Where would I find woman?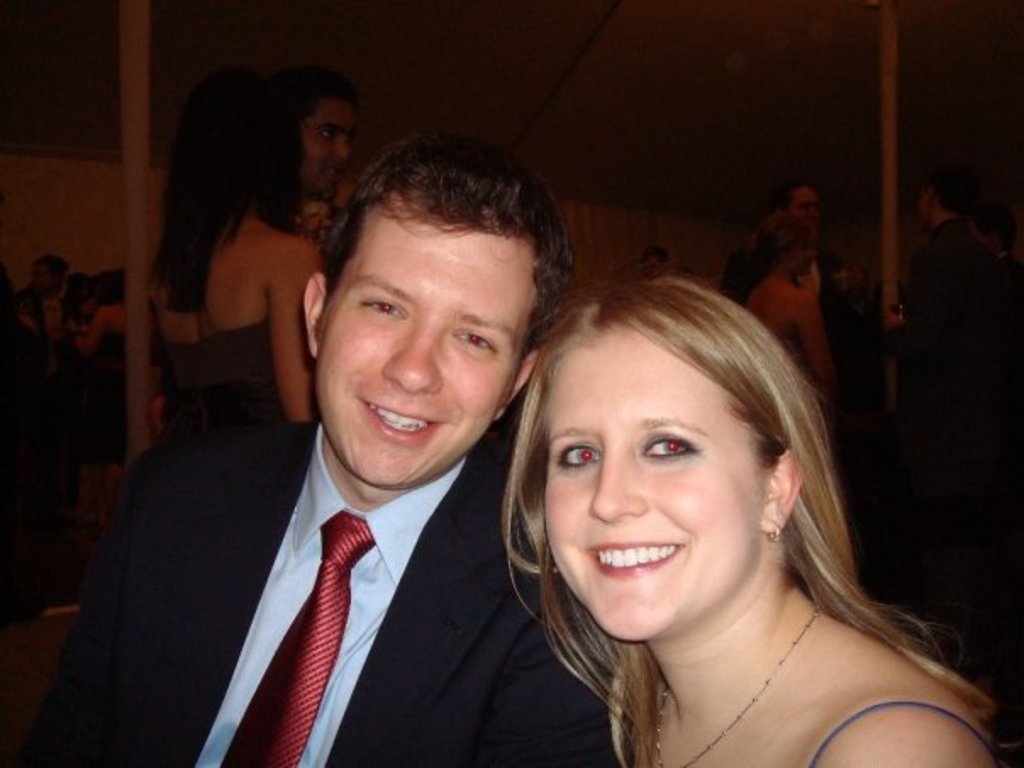
At pyautogui.locateOnScreen(59, 270, 102, 326).
